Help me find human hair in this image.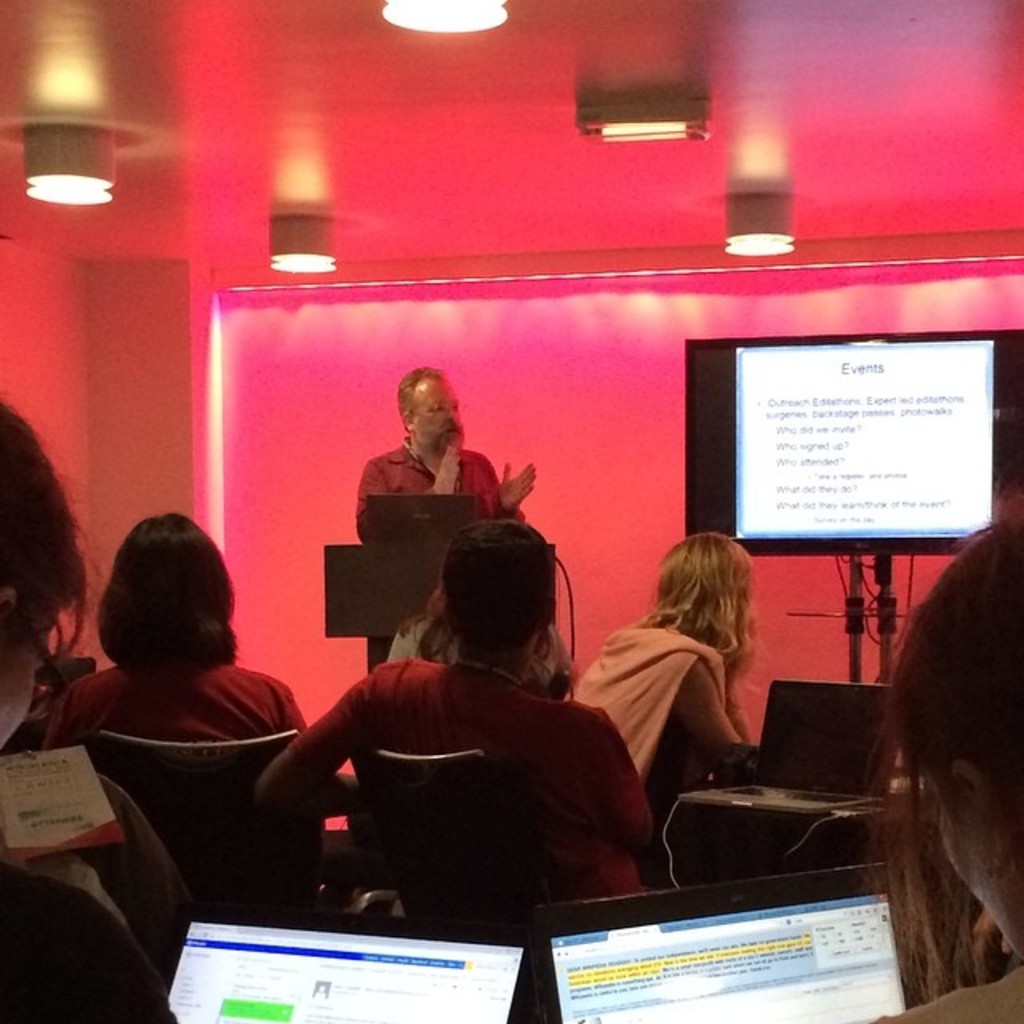
Found it: {"left": 91, "top": 520, "right": 216, "bottom": 683}.
